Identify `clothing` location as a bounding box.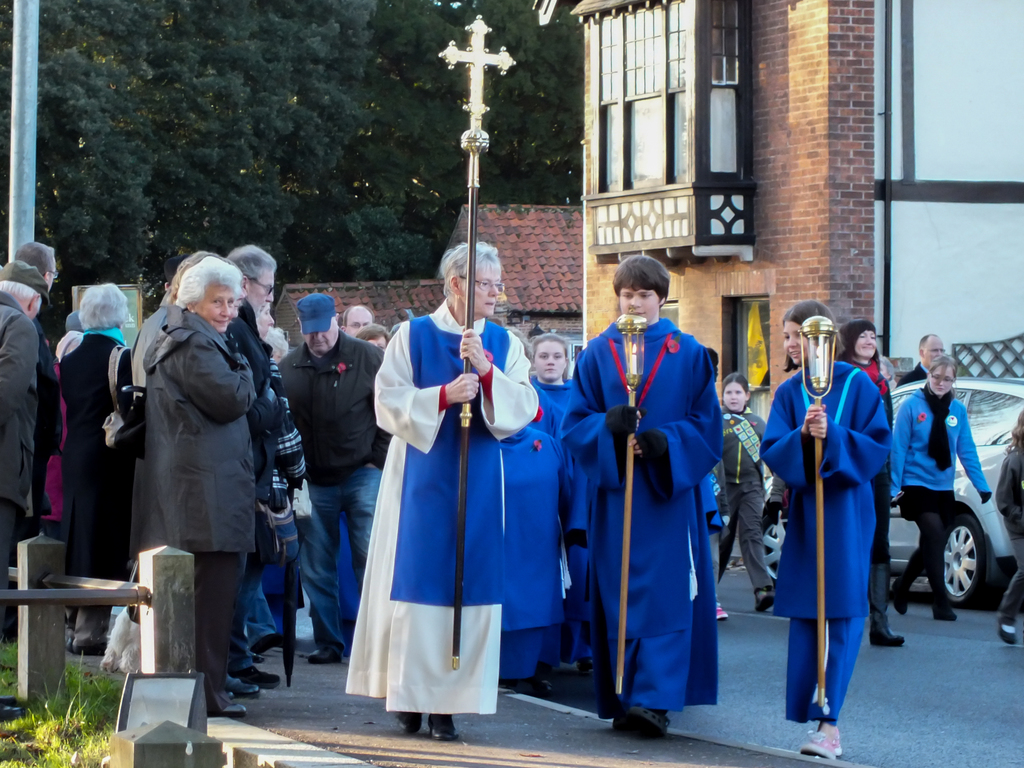
l=714, t=404, r=771, b=595.
